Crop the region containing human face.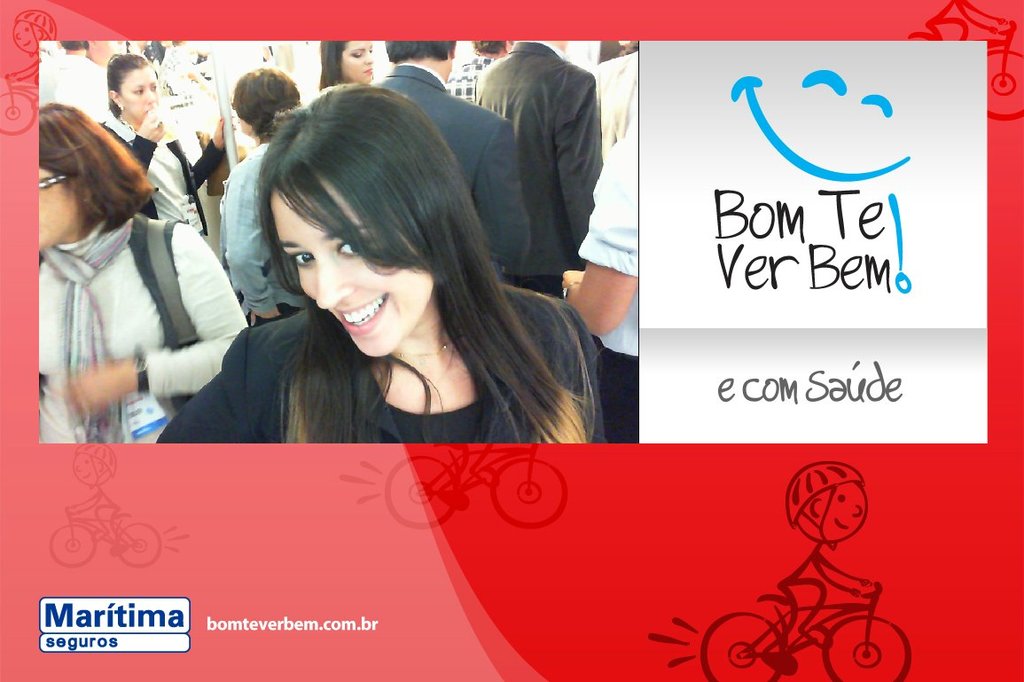
Crop region: rect(341, 43, 374, 83).
